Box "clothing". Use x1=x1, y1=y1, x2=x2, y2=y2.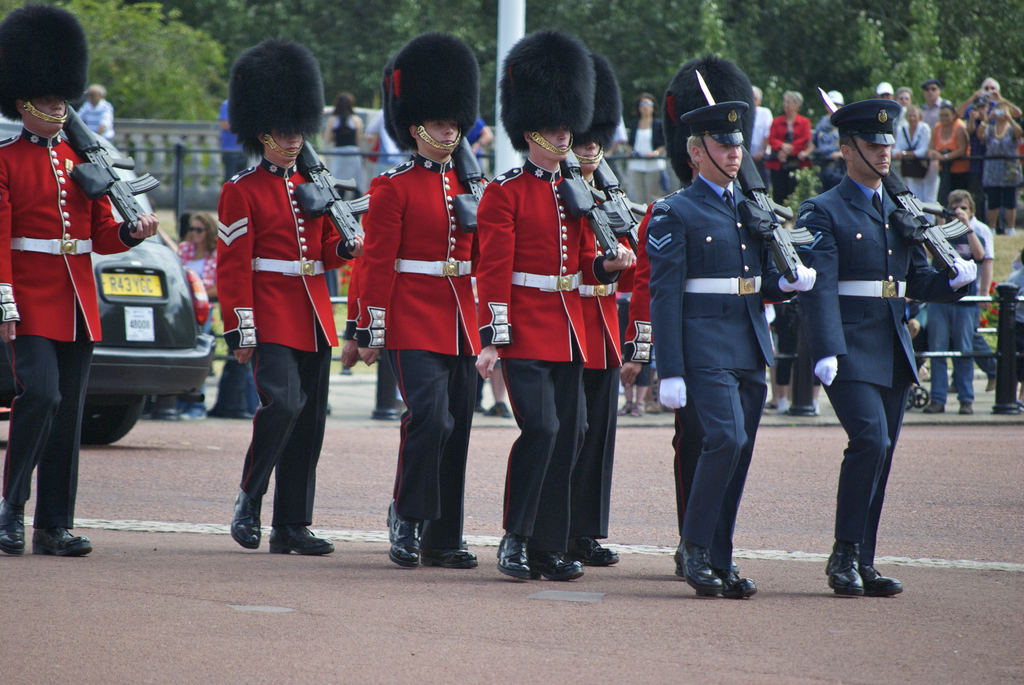
x1=947, y1=209, x2=1002, y2=392.
